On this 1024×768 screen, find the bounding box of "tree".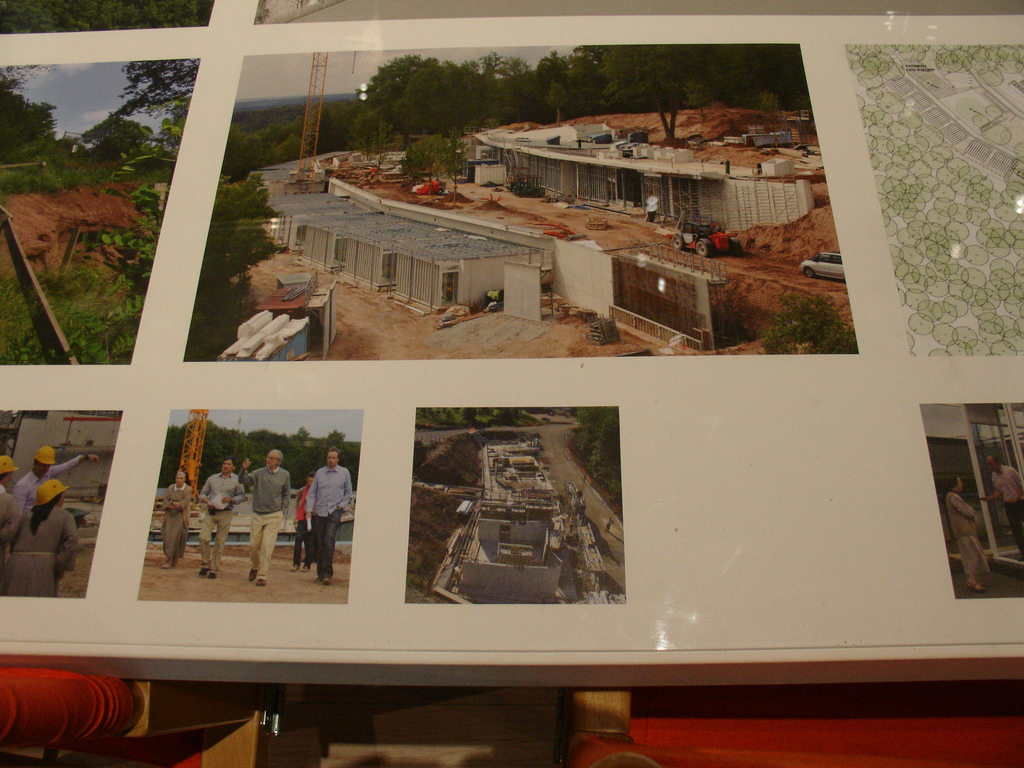
Bounding box: left=413, top=401, right=625, bottom=521.
